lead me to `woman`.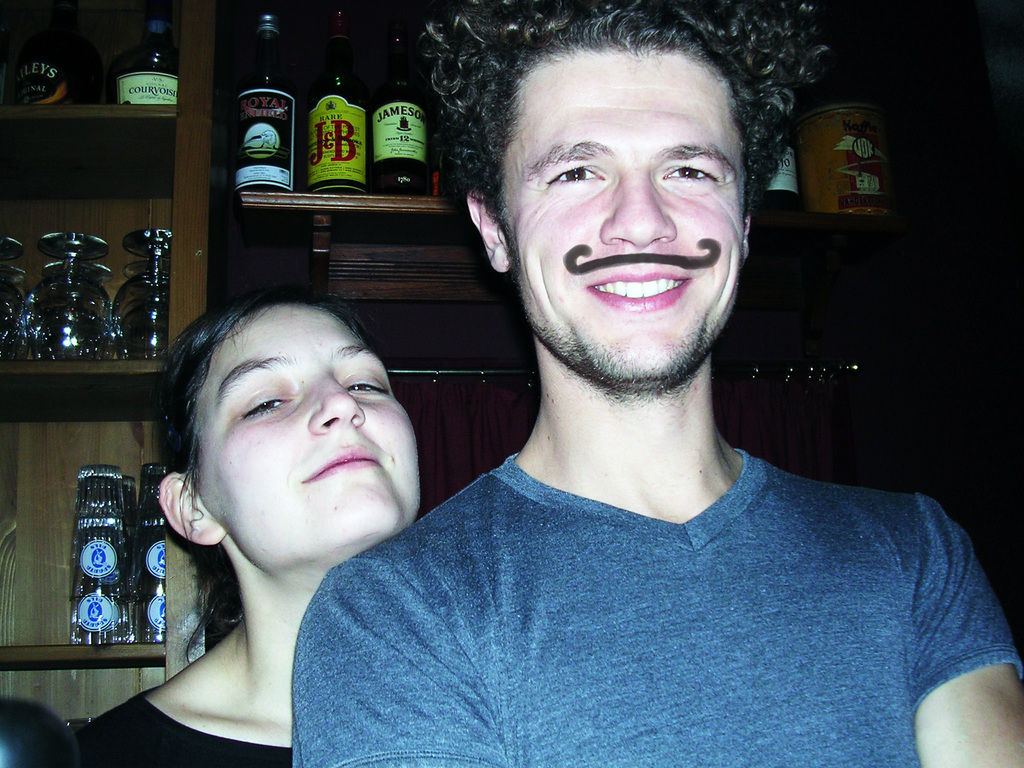
Lead to bbox(104, 269, 470, 738).
